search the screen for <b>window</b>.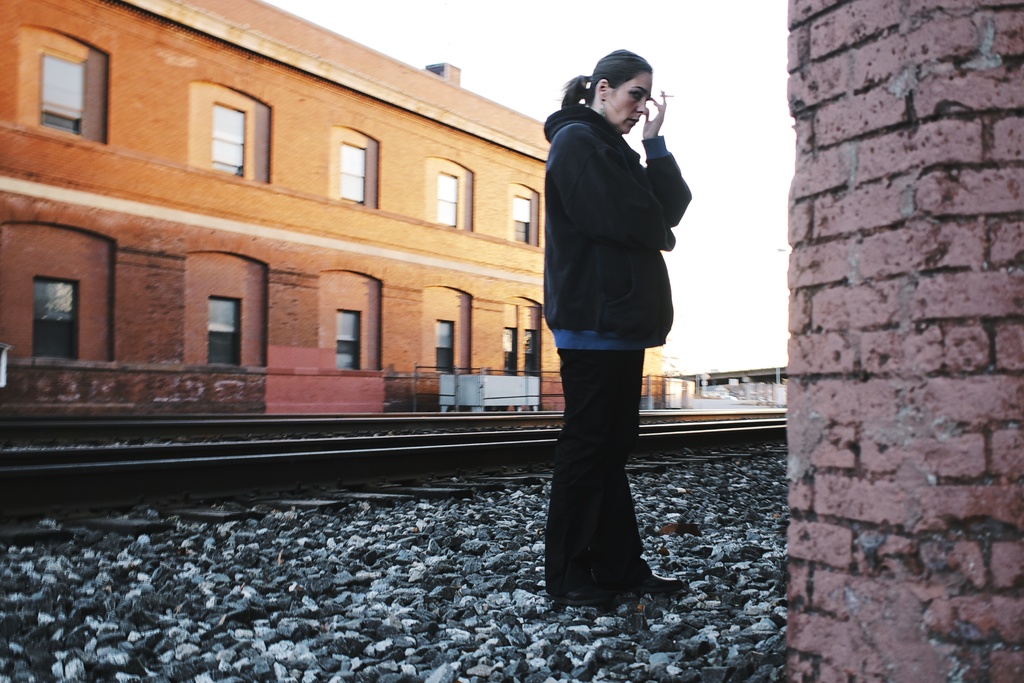
Found at {"left": 337, "top": 139, "right": 366, "bottom": 202}.
